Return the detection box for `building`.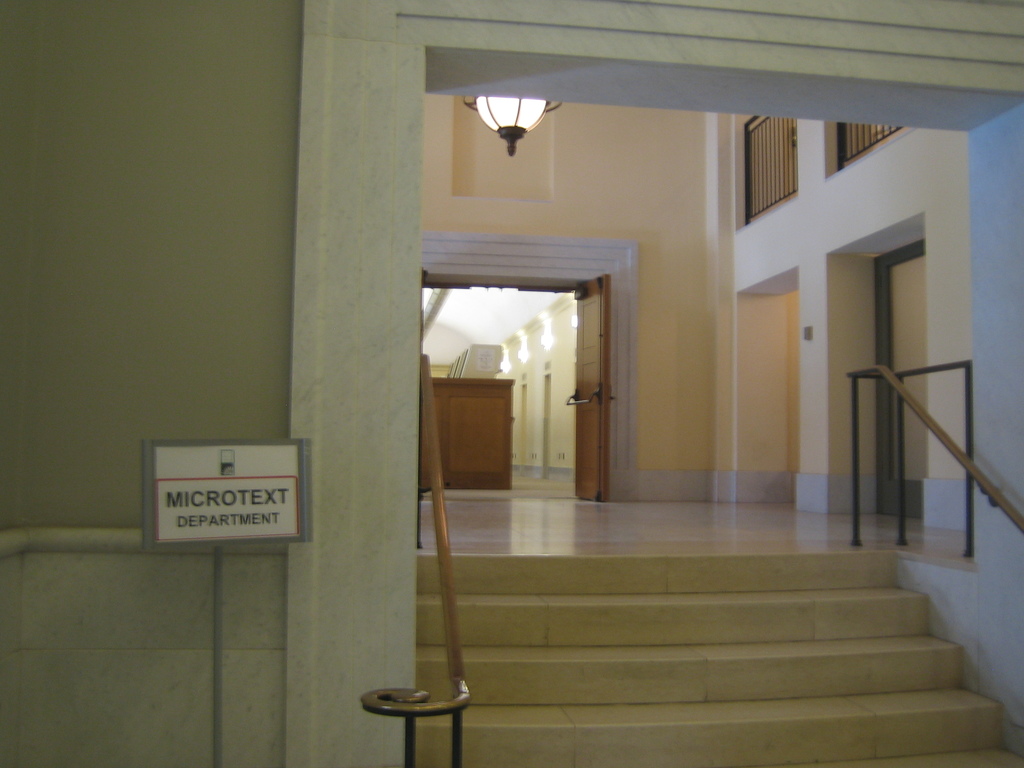
(x1=0, y1=0, x2=1023, y2=767).
